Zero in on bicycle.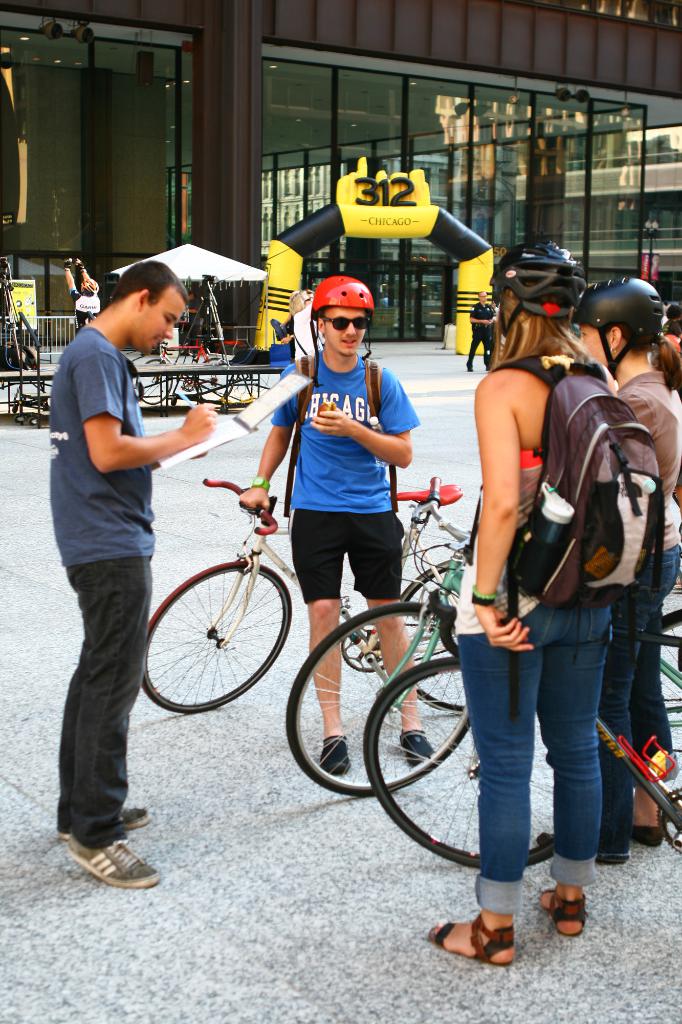
Zeroed in: [left=356, top=550, right=681, bottom=879].
